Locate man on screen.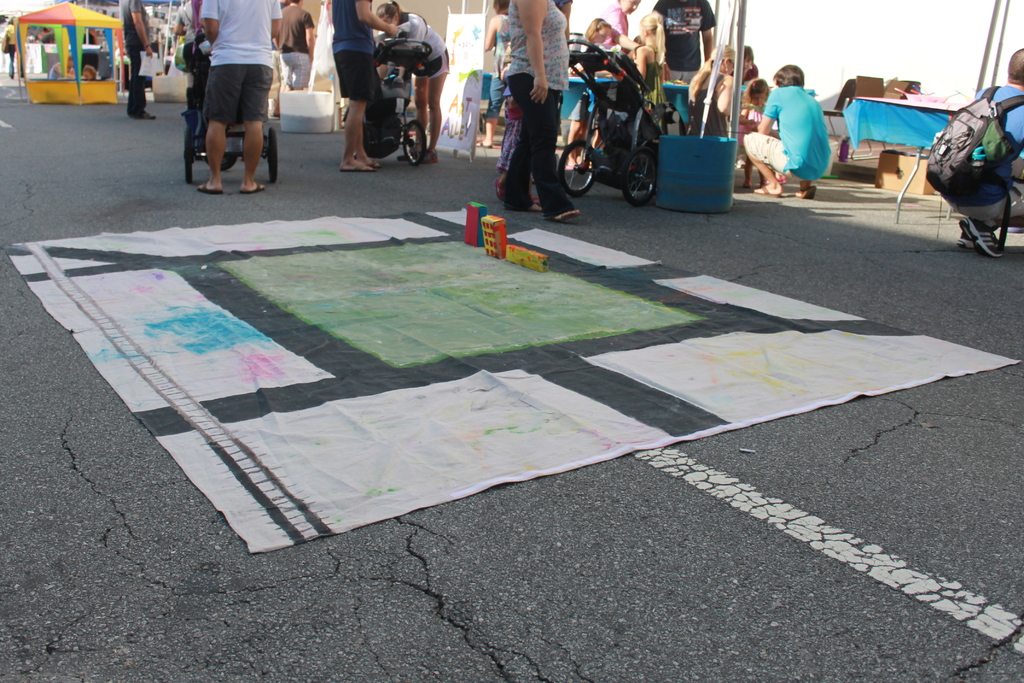
On screen at 269/0/316/94.
